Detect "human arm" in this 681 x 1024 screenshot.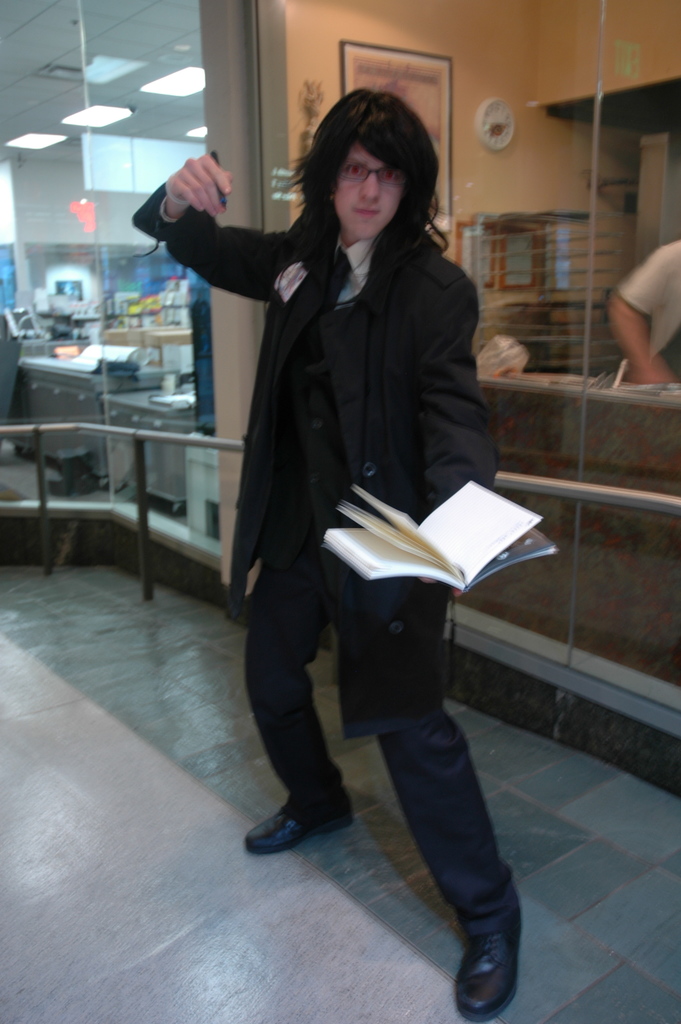
Detection: bbox(129, 140, 323, 291).
